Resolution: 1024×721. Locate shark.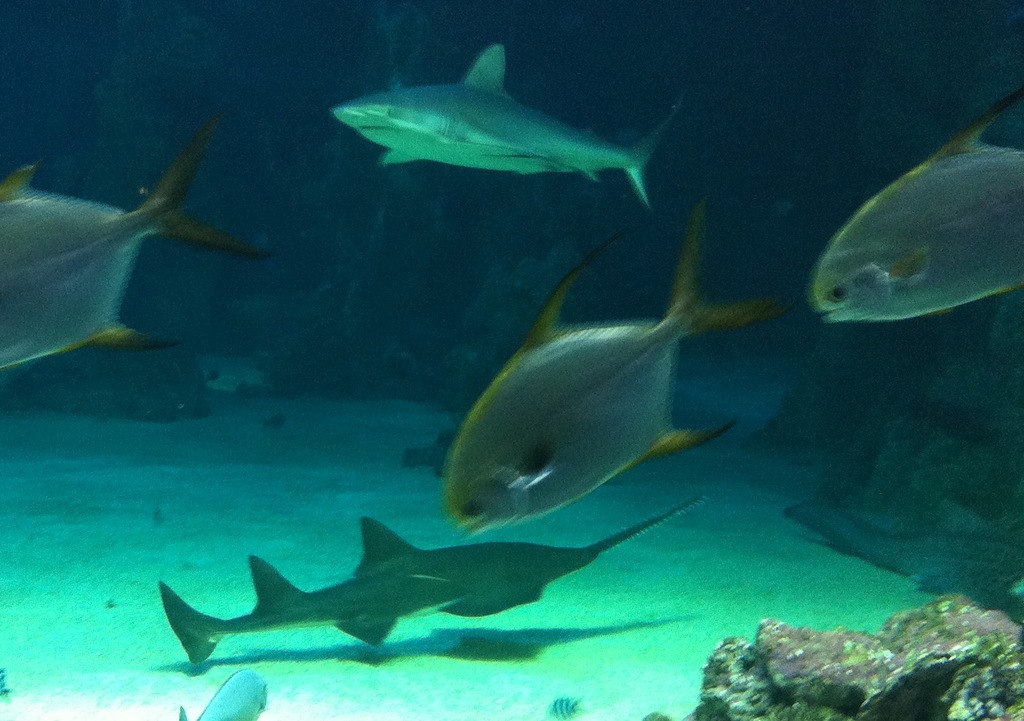
locate(332, 38, 680, 213).
